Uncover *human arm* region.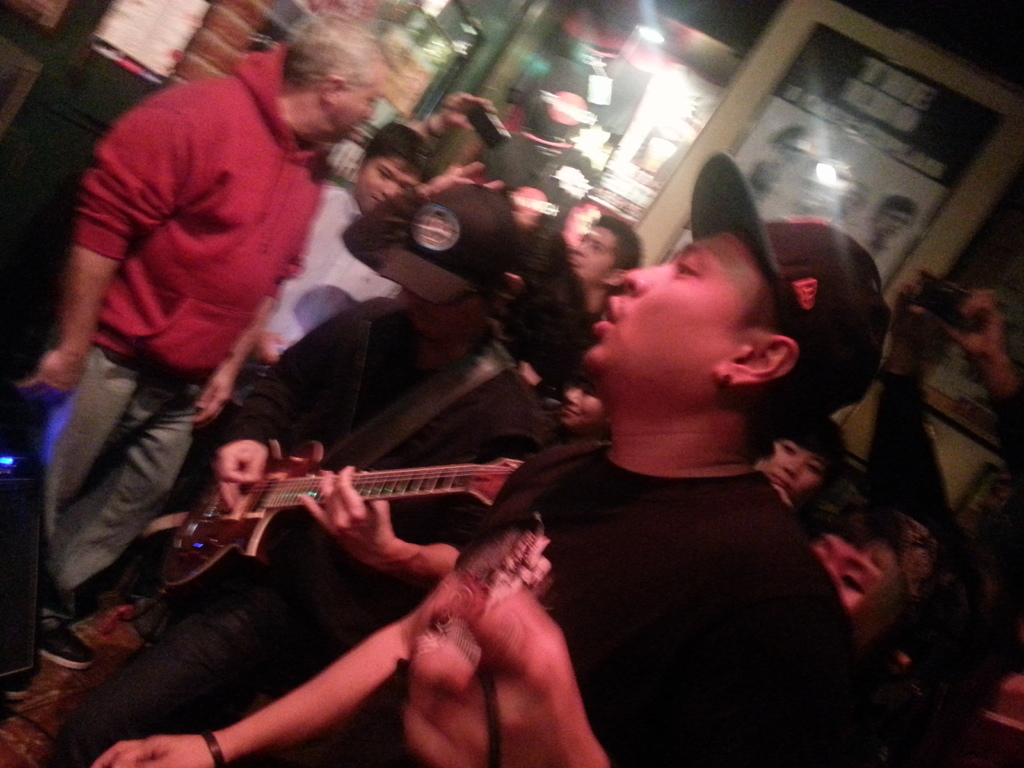
Uncovered: Rect(413, 87, 518, 132).
